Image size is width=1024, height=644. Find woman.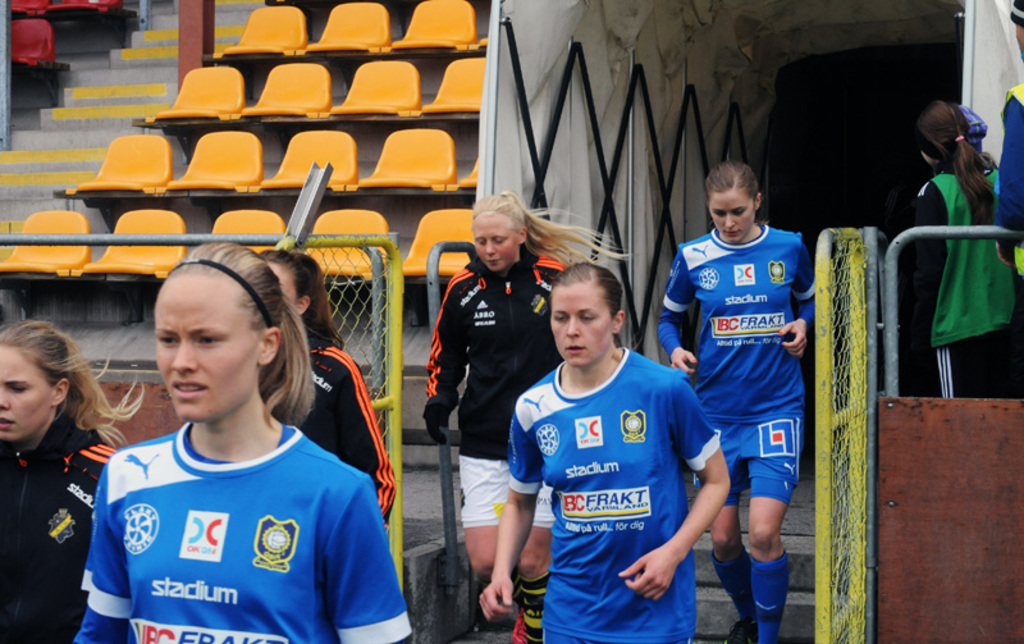
{"left": 900, "top": 105, "right": 1019, "bottom": 401}.
